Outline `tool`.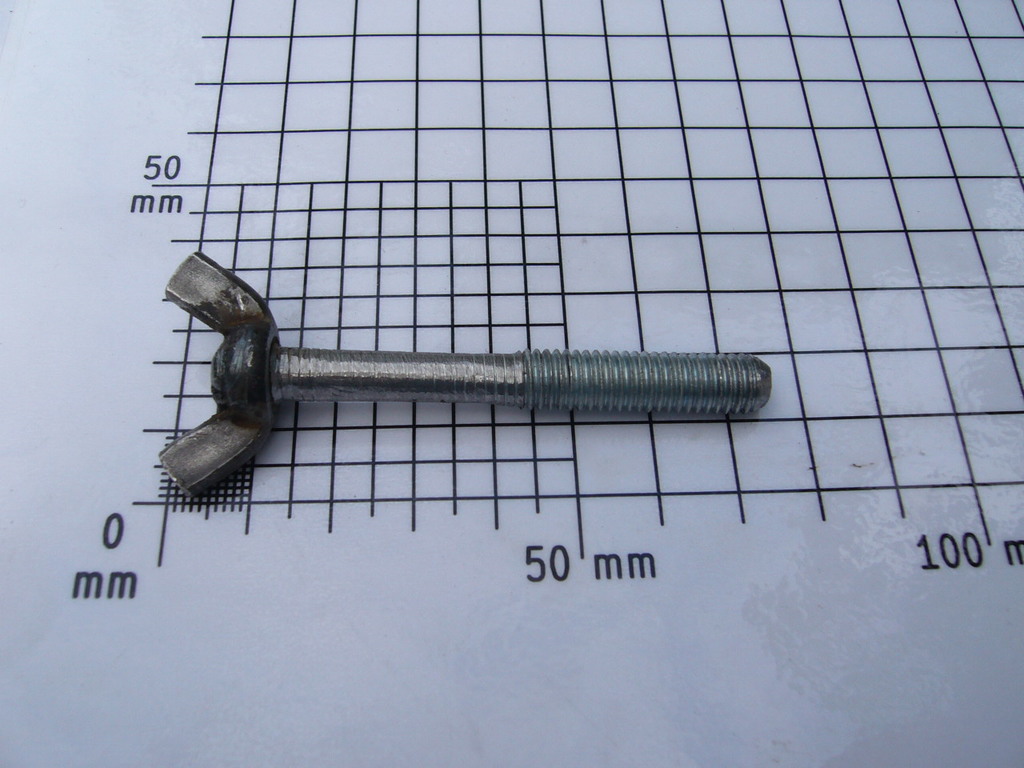
Outline: region(186, 272, 814, 490).
